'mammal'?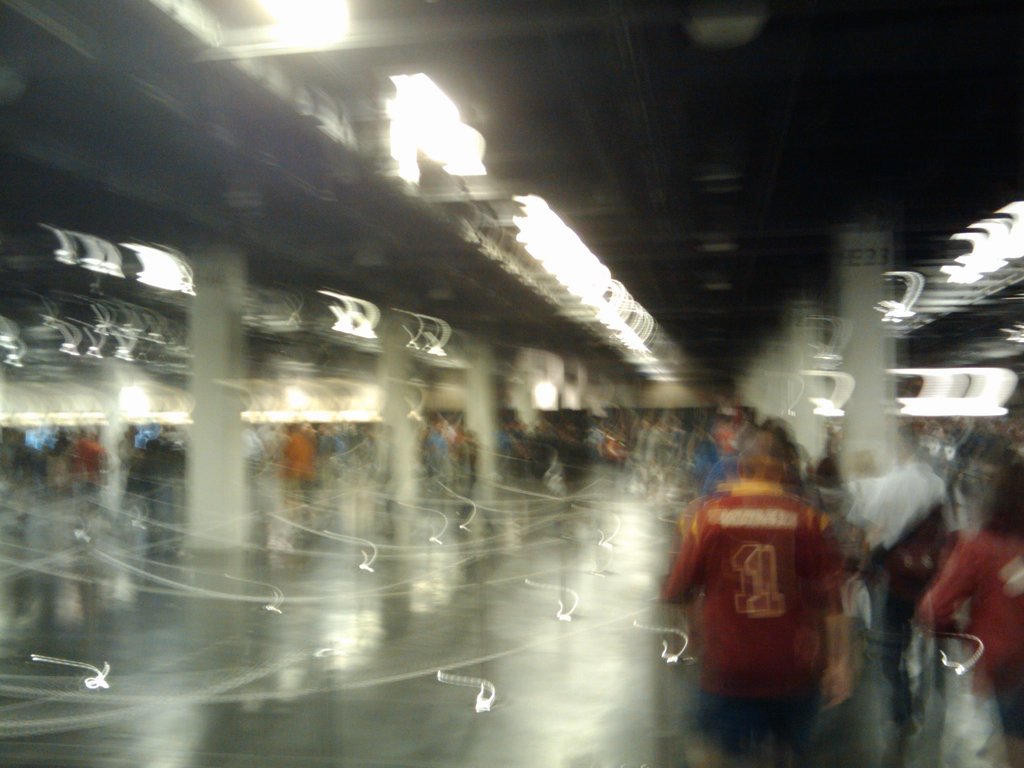
l=664, t=465, r=864, b=748
